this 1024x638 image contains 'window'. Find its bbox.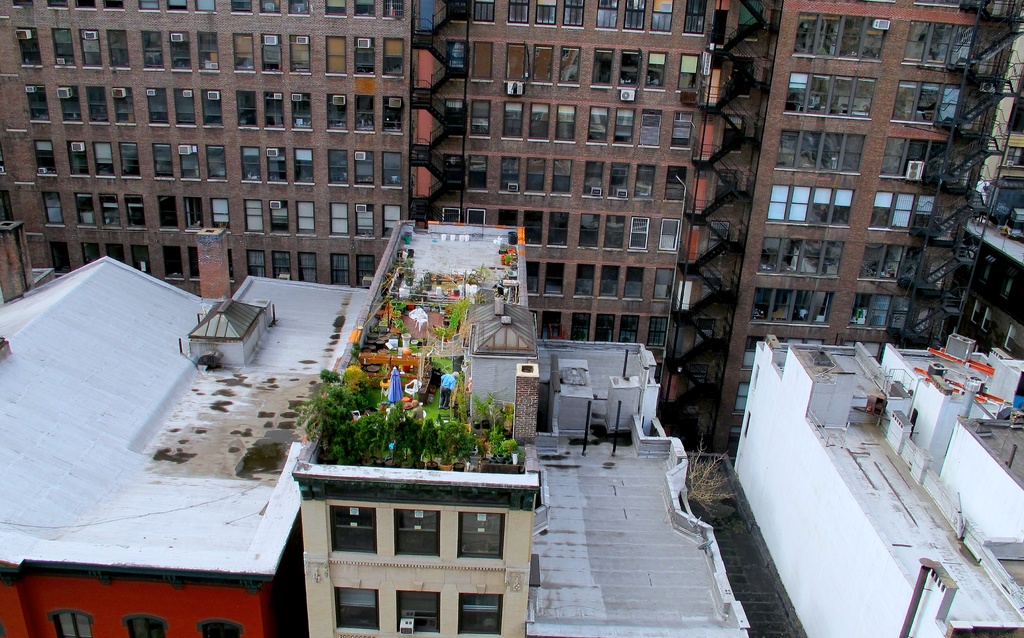
bbox=[329, 149, 348, 186].
